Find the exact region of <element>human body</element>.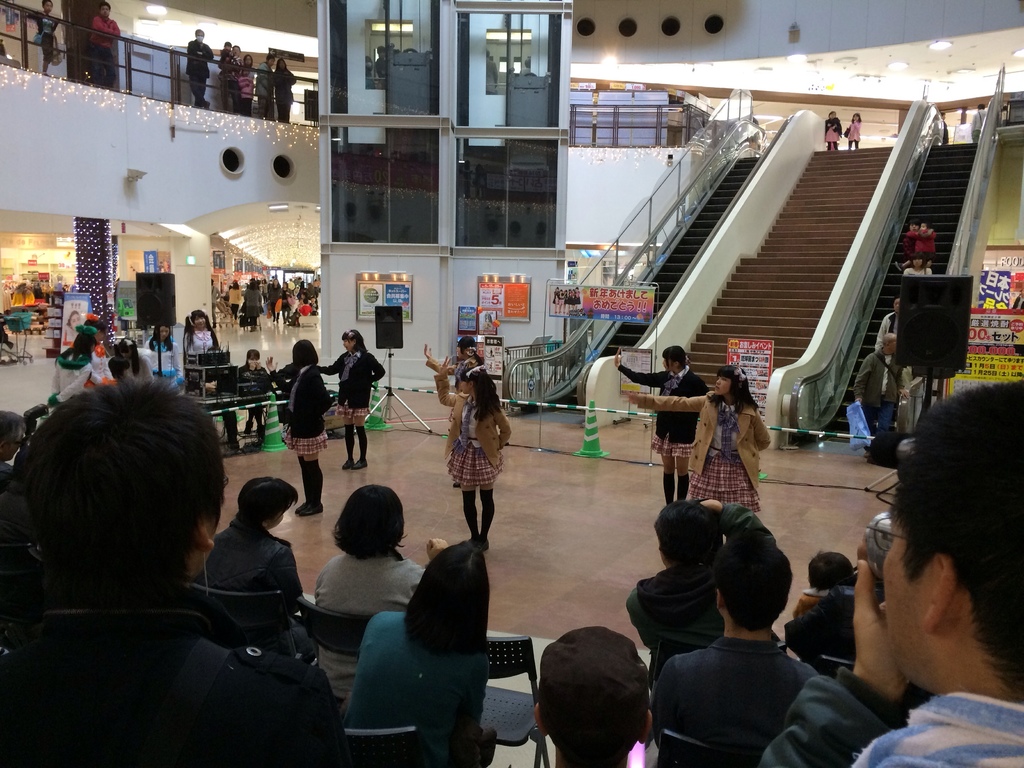
Exact region: (left=820, top=106, right=843, bottom=151).
